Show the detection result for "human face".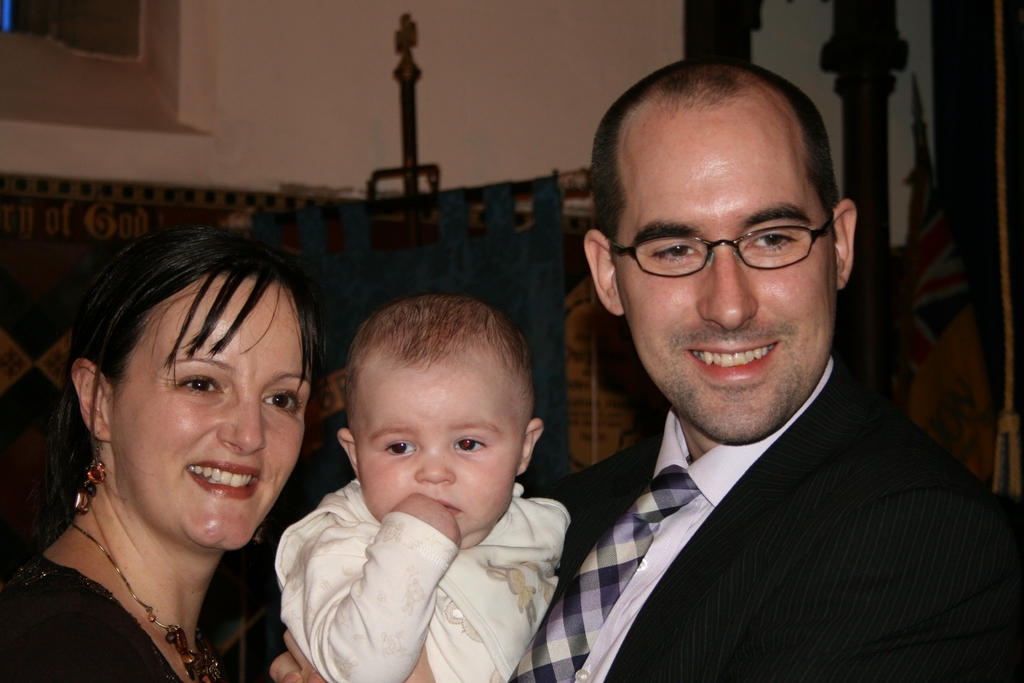
select_region(349, 368, 524, 555).
